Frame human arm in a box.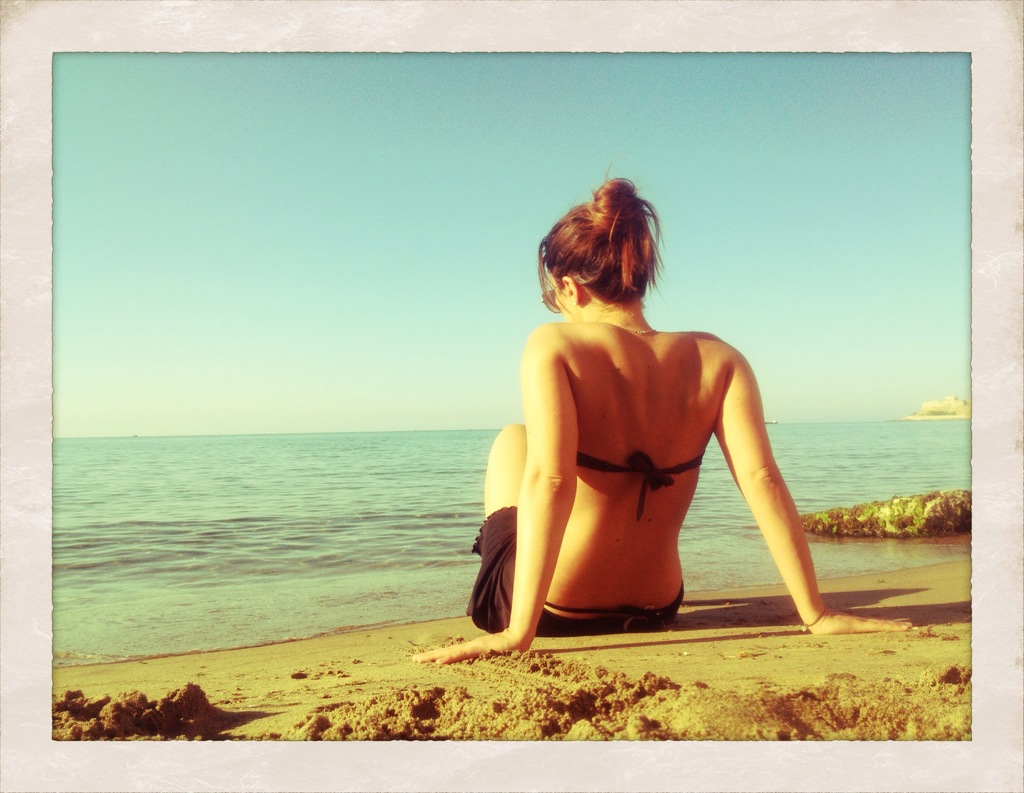
[x1=702, y1=322, x2=822, y2=646].
